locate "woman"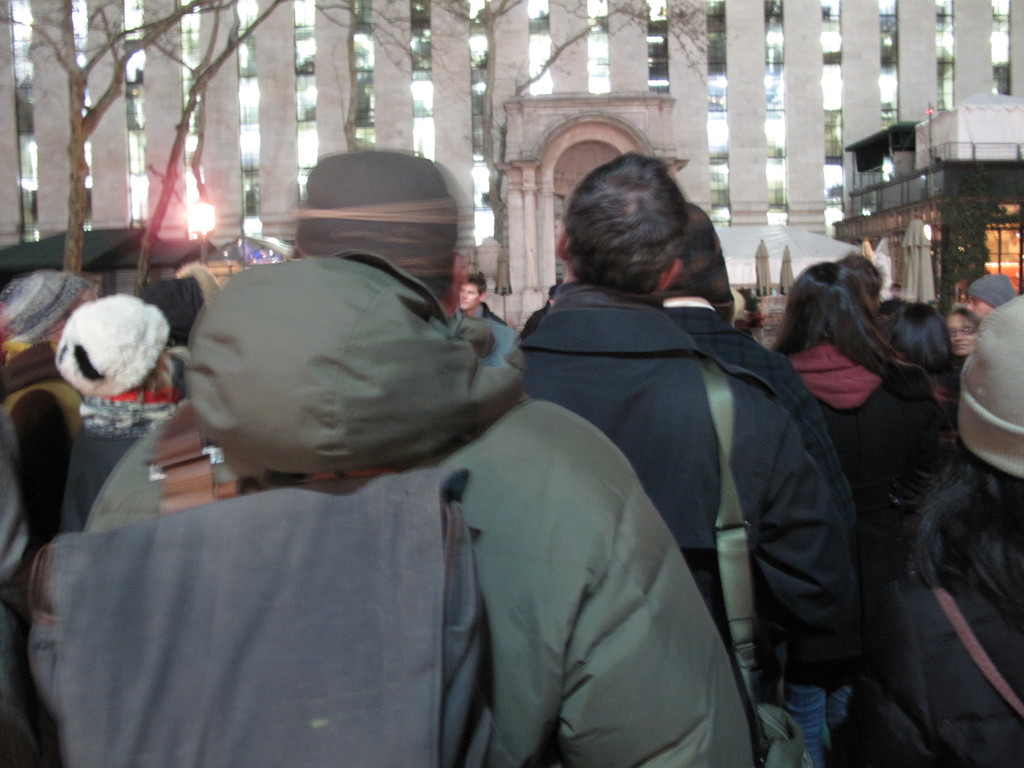
bbox(769, 264, 950, 600)
